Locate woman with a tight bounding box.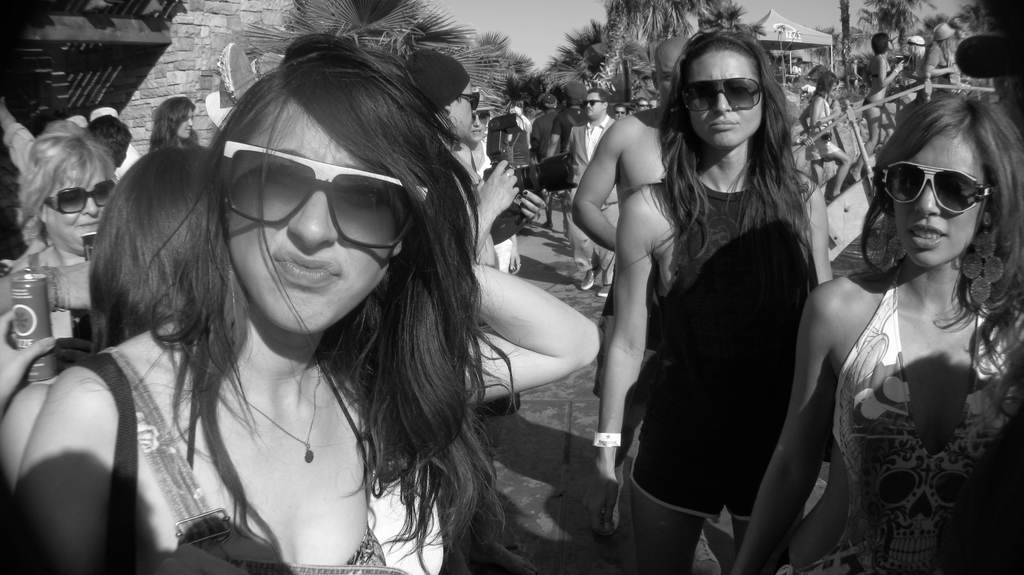
box(797, 72, 850, 200).
